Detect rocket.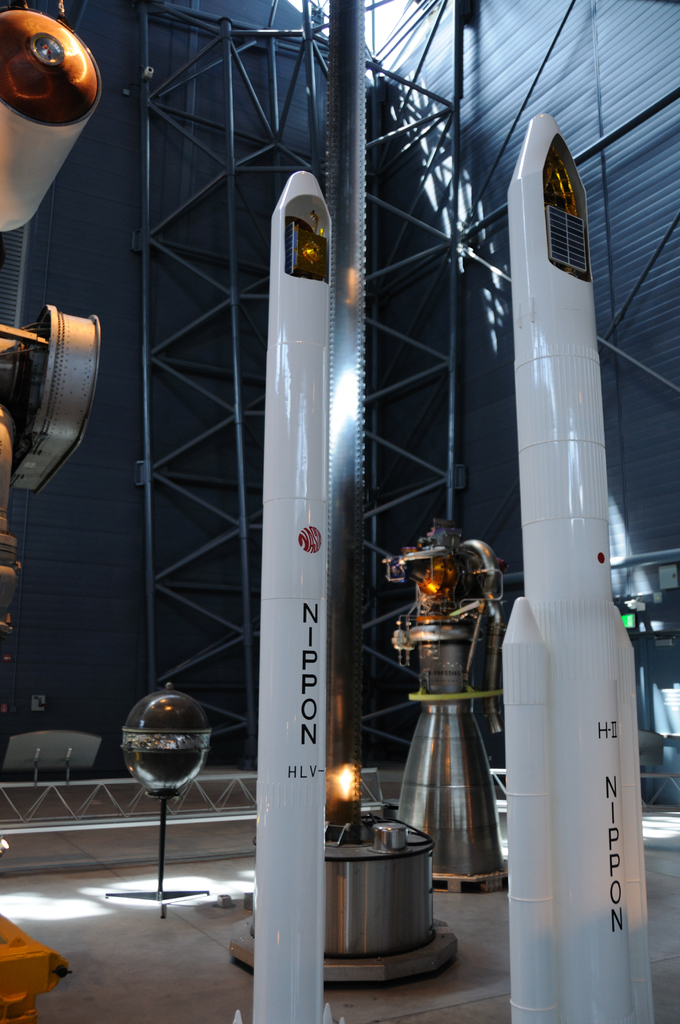
Detected at <region>233, 173, 331, 1023</region>.
